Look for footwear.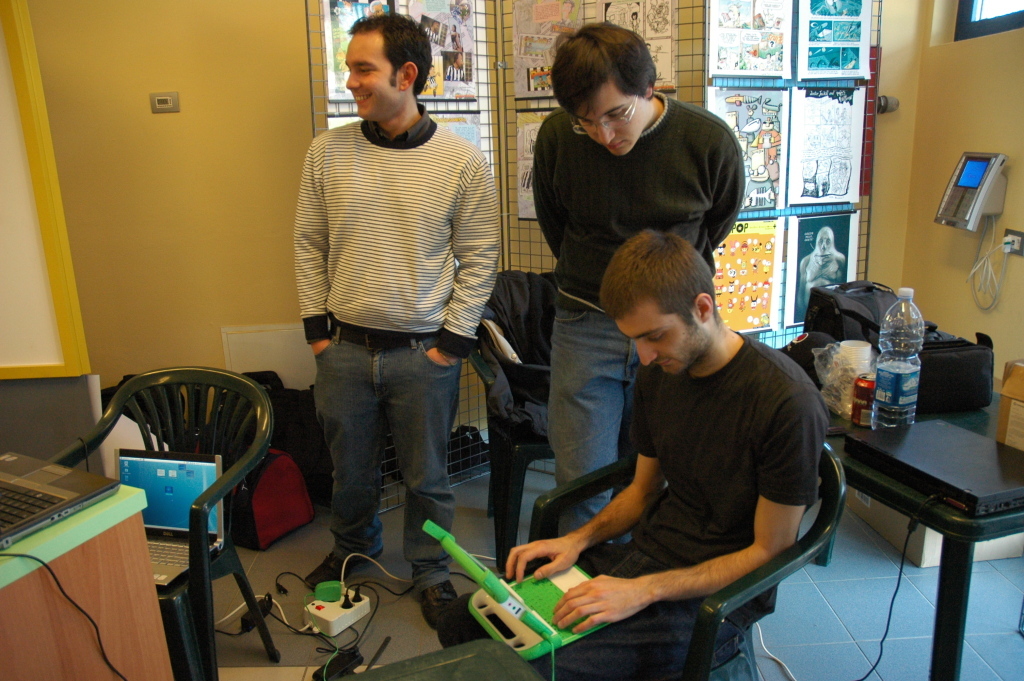
Found: 305 547 384 587.
